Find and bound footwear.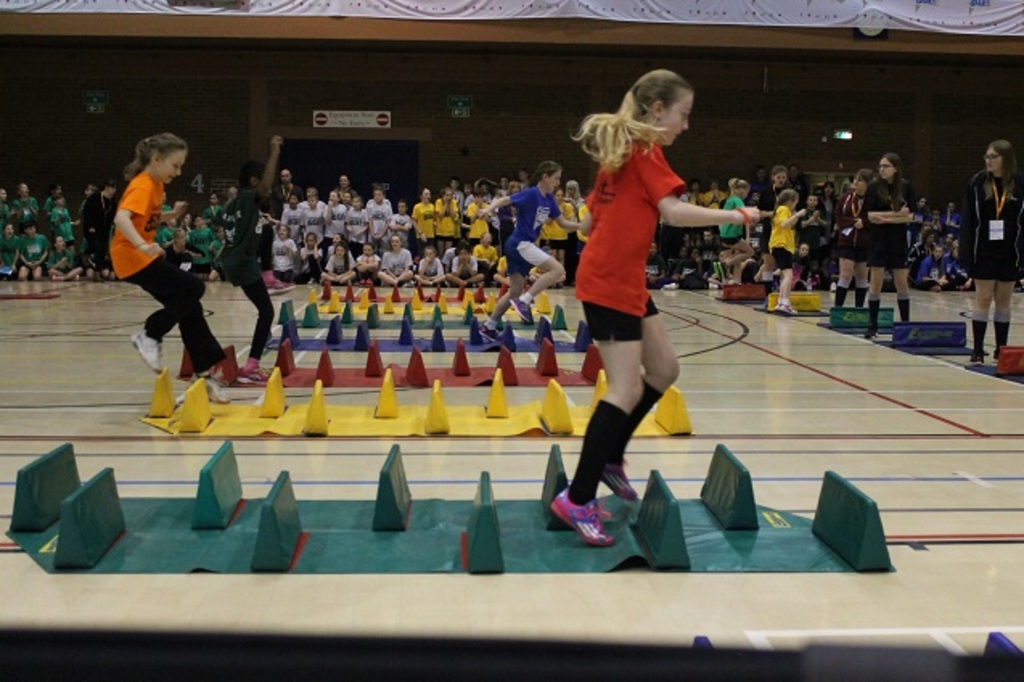
Bound: crop(135, 323, 158, 372).
